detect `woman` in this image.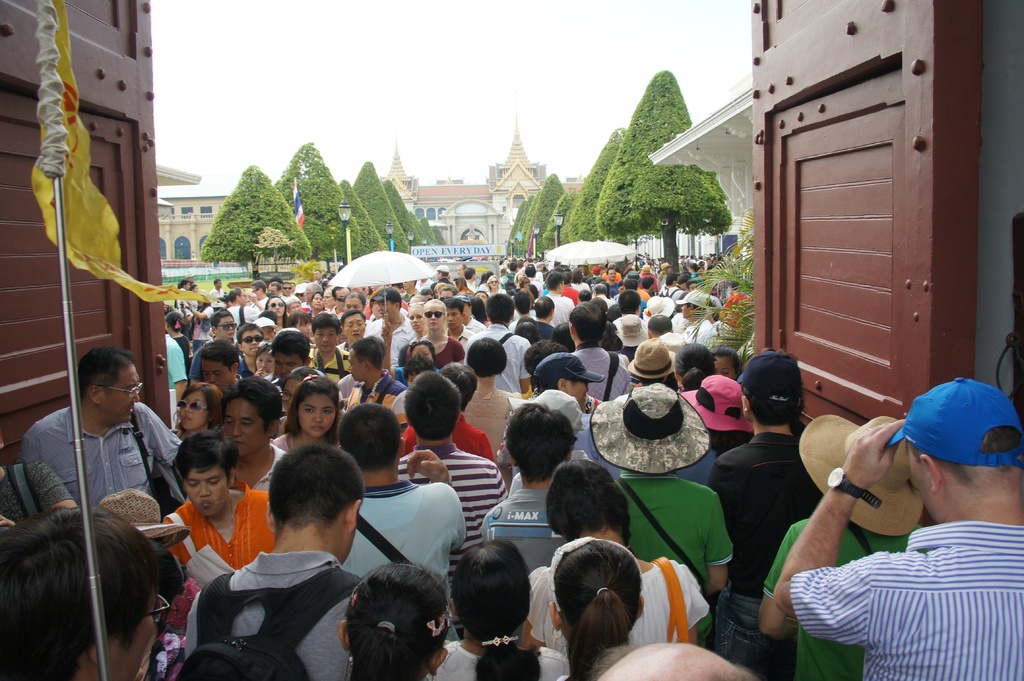
Detection: box=[340, 563, 452, 680].
